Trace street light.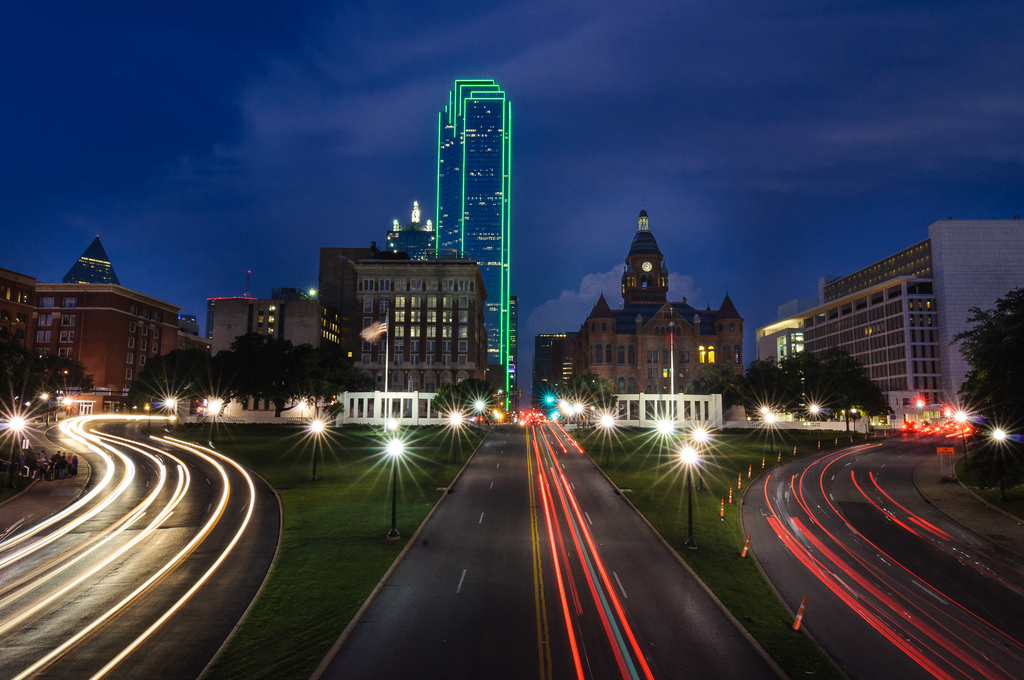
Traced to [x1=381, y1=441, x2=413, y2=546].
